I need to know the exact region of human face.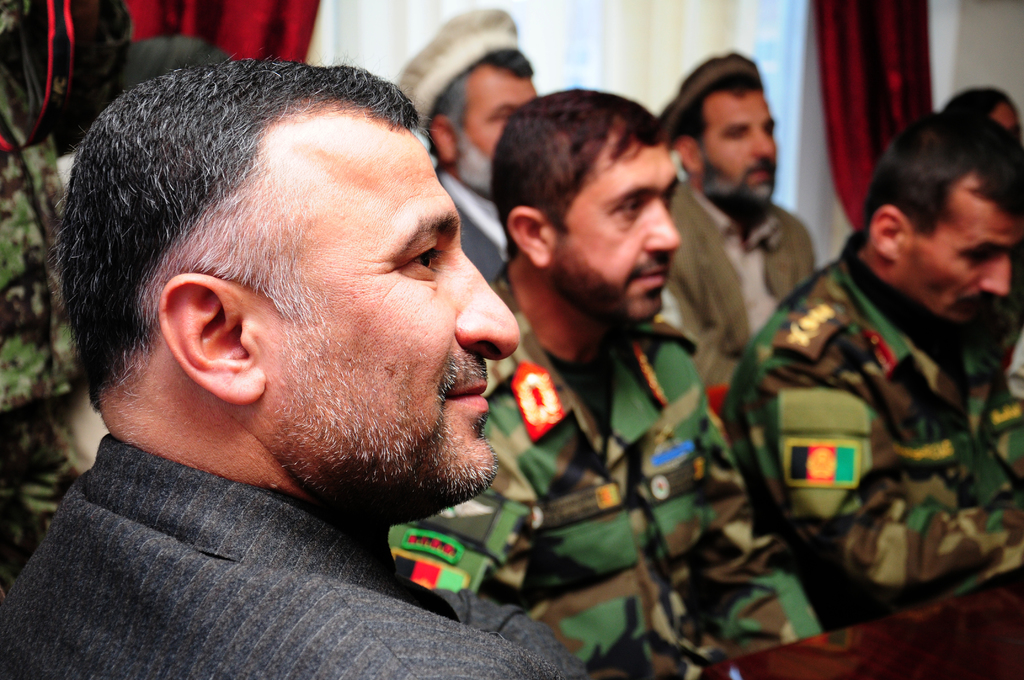
Region: locate(904, 169, 1021, 325).
